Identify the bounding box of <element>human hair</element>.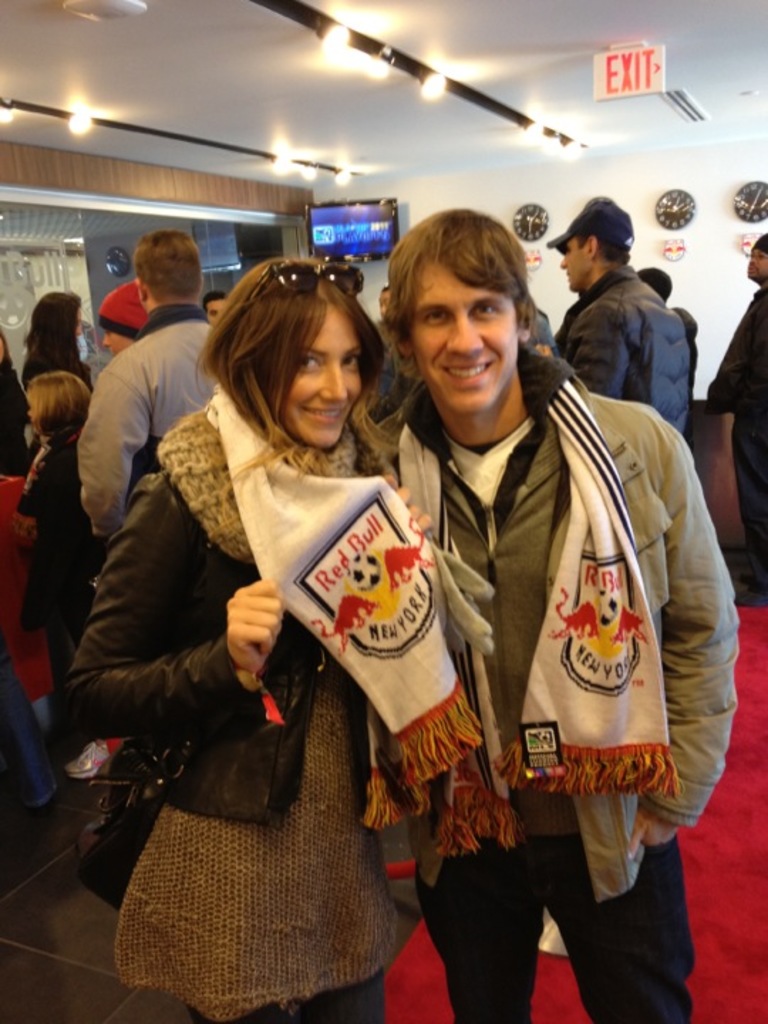
{"left": 185, "top": 252, "right": 388, "bottom": 451}.
